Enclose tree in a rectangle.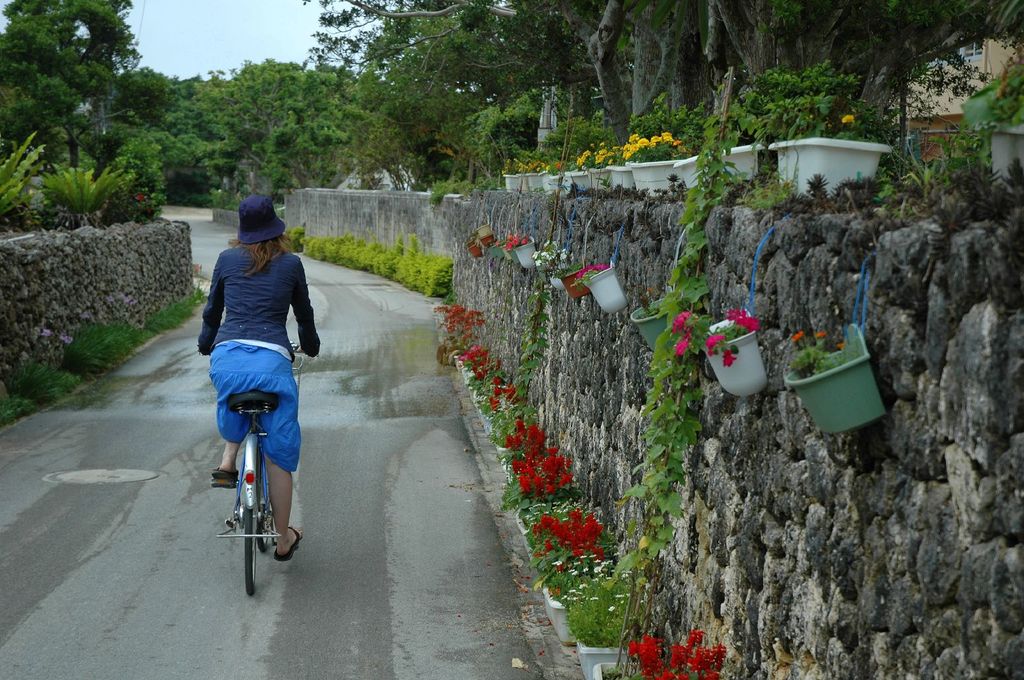
bbox(0, 0, 141, 171).
